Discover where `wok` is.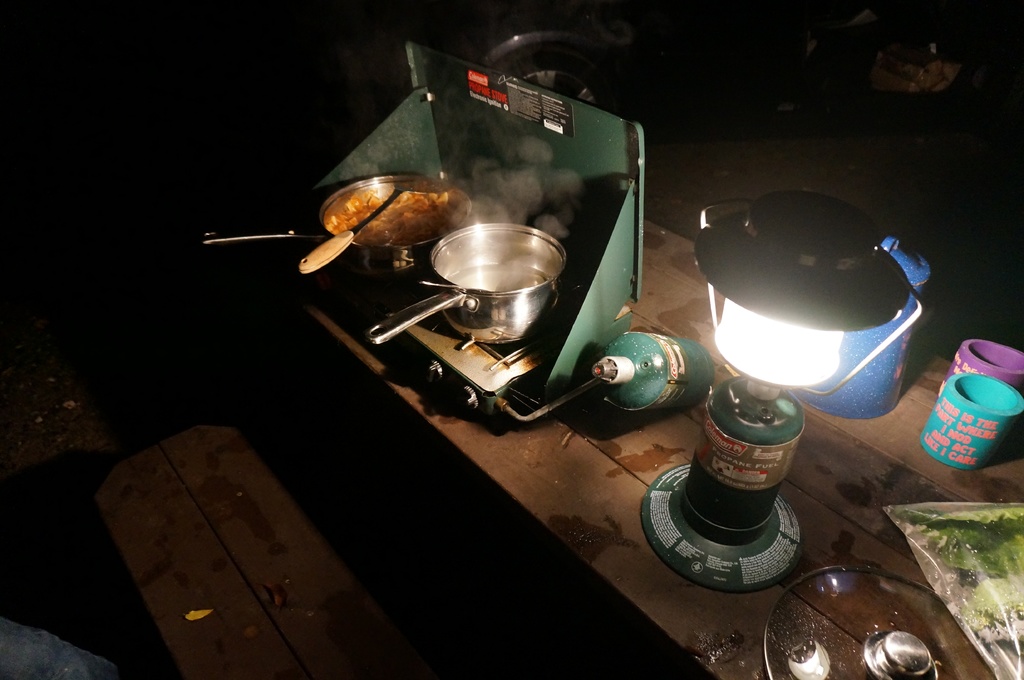
Discovered at <bbox>196, 172, 467, 274</bbox>.
